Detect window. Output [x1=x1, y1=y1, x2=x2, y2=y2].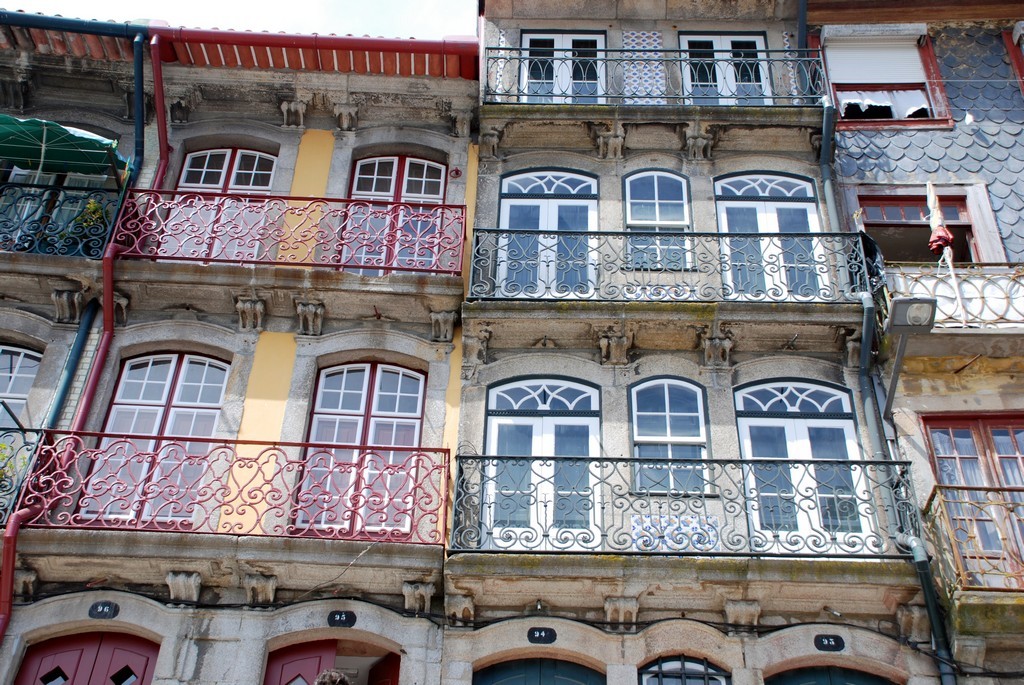
[x1=0, y1=337, x2=44, y2=476].
